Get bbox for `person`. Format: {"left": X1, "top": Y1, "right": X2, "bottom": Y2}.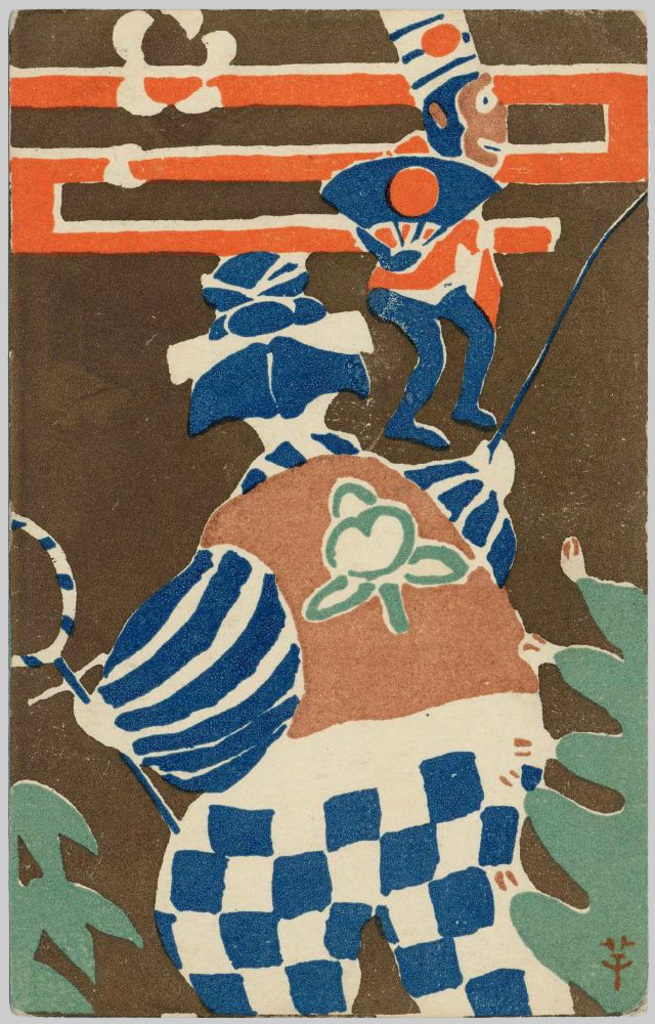
{"left": 337, "top": 115, "right": 528, "bottom": 478}.
